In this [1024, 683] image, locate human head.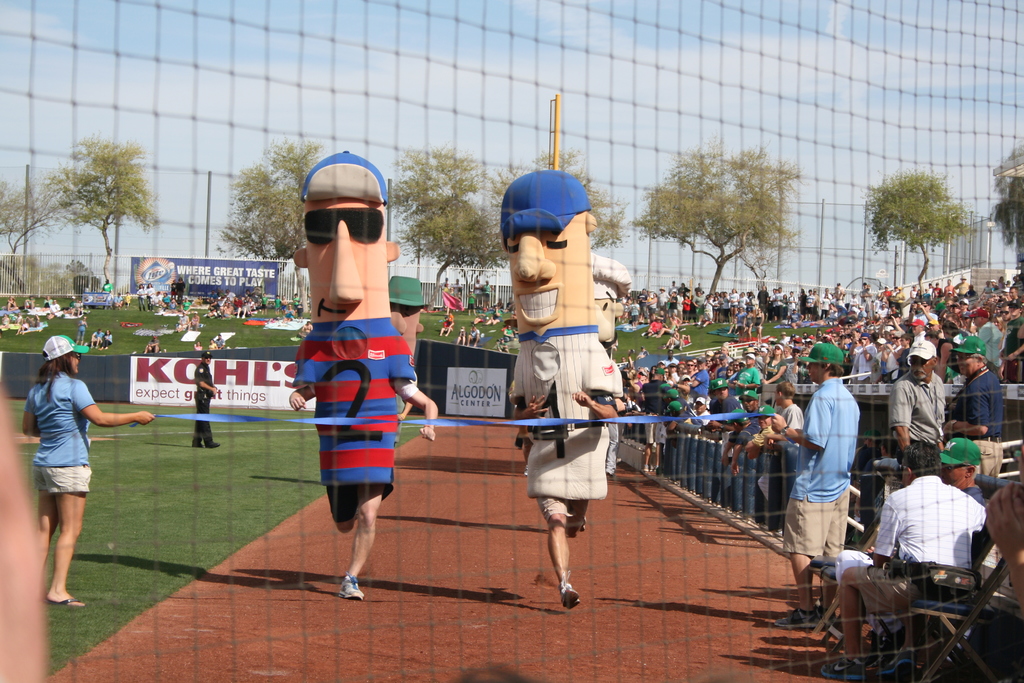
Bounding box: x1=706, y1=379, x2=728, y2=399.
